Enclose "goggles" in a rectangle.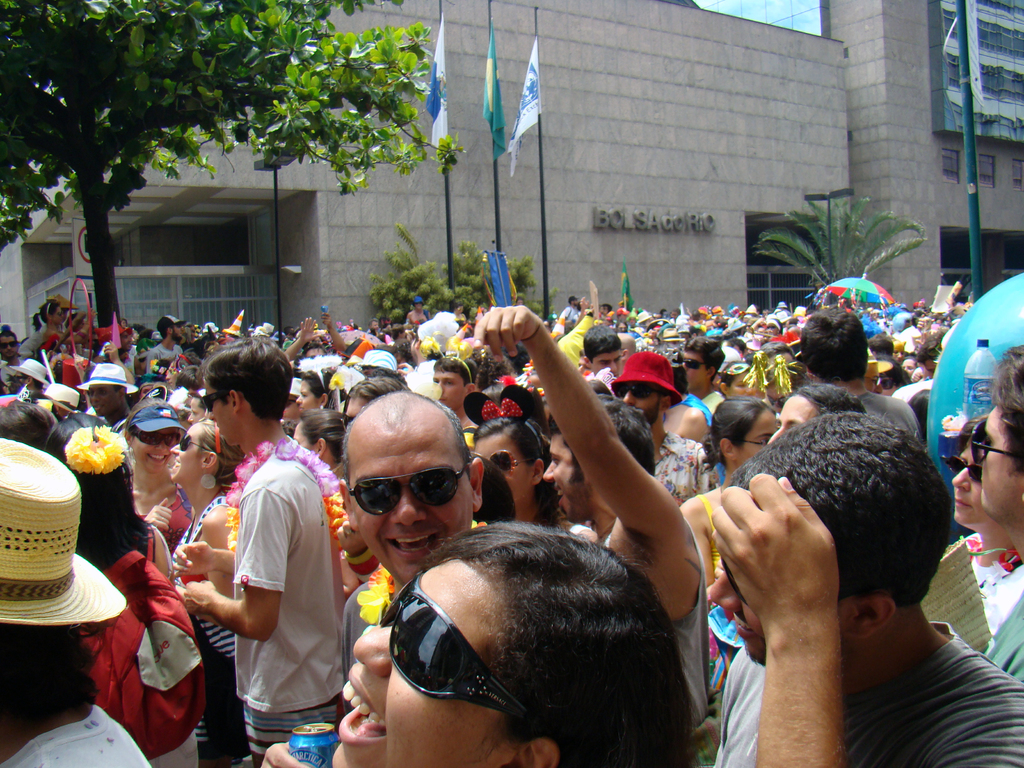
125, 428, 189, 454.
